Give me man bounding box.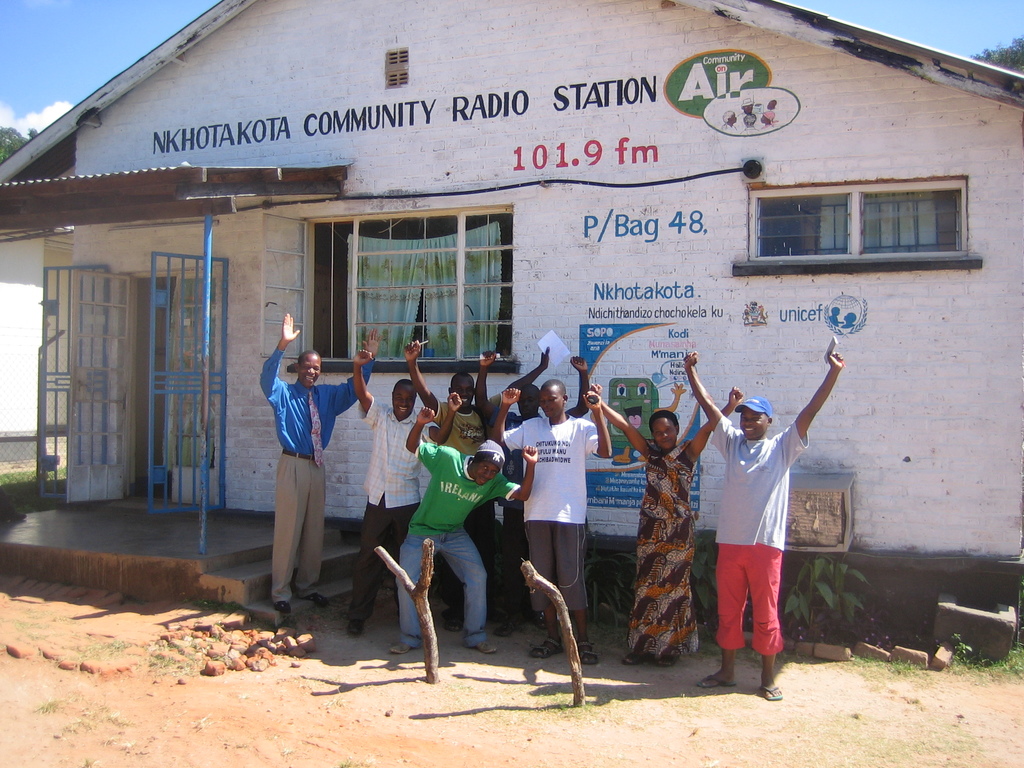
bbox(470, 348, 593, 631).
